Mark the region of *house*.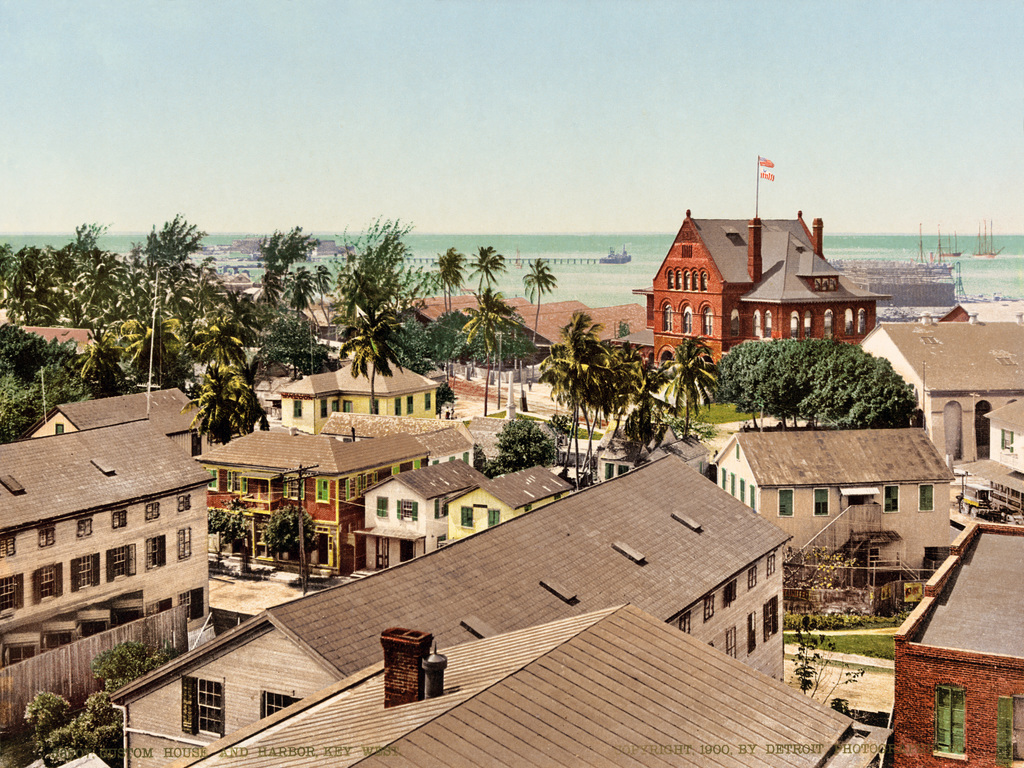
Region: <box>17,382,214,459</box>.
